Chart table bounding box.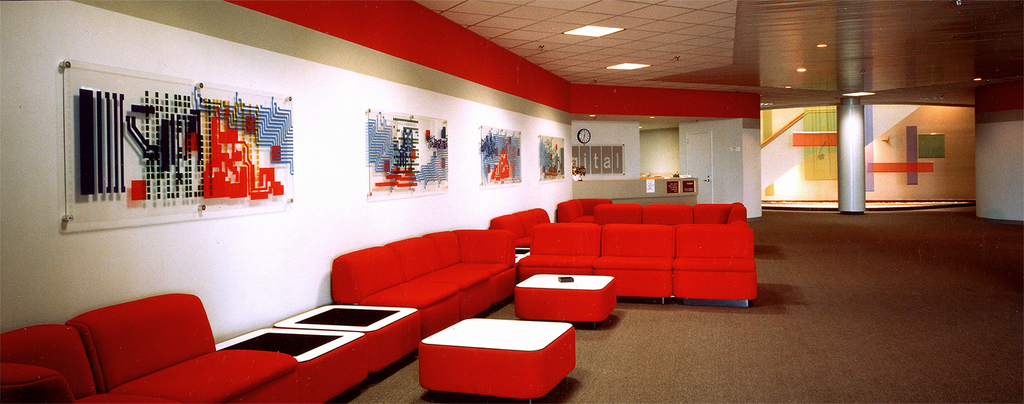
Charted: bbox=(392, 300, 588, 396).
